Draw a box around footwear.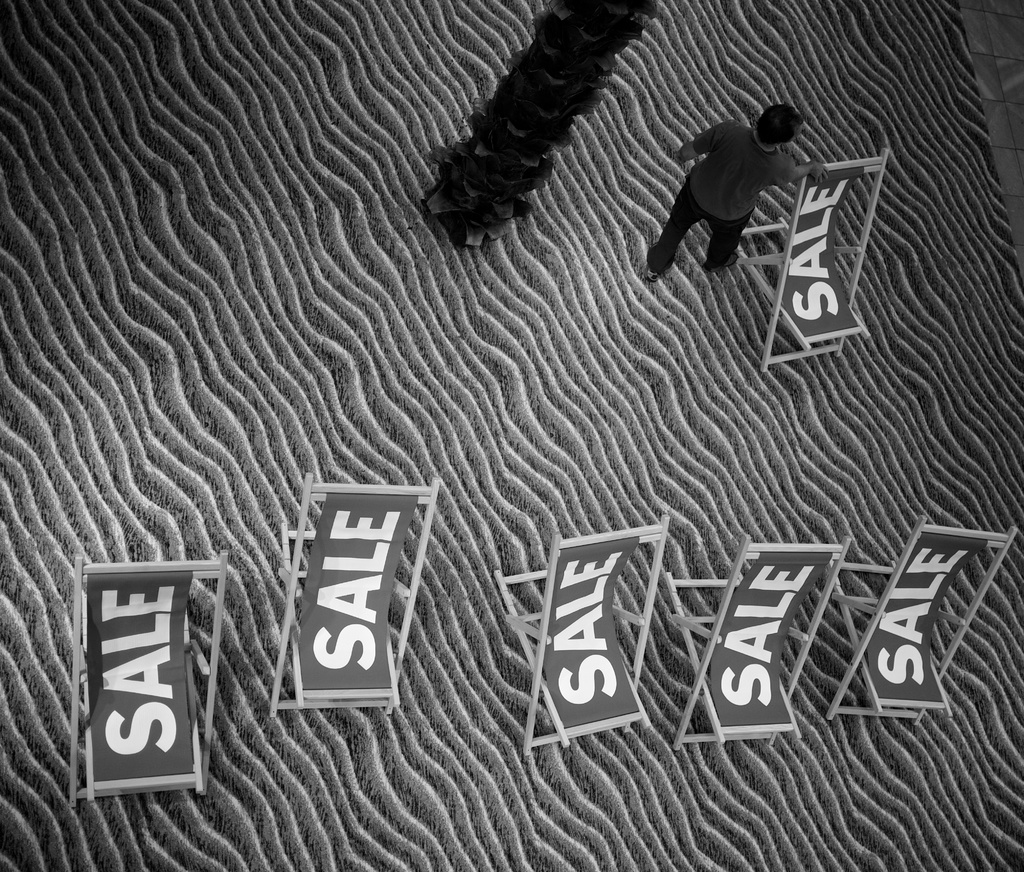
646:259:670:284.
